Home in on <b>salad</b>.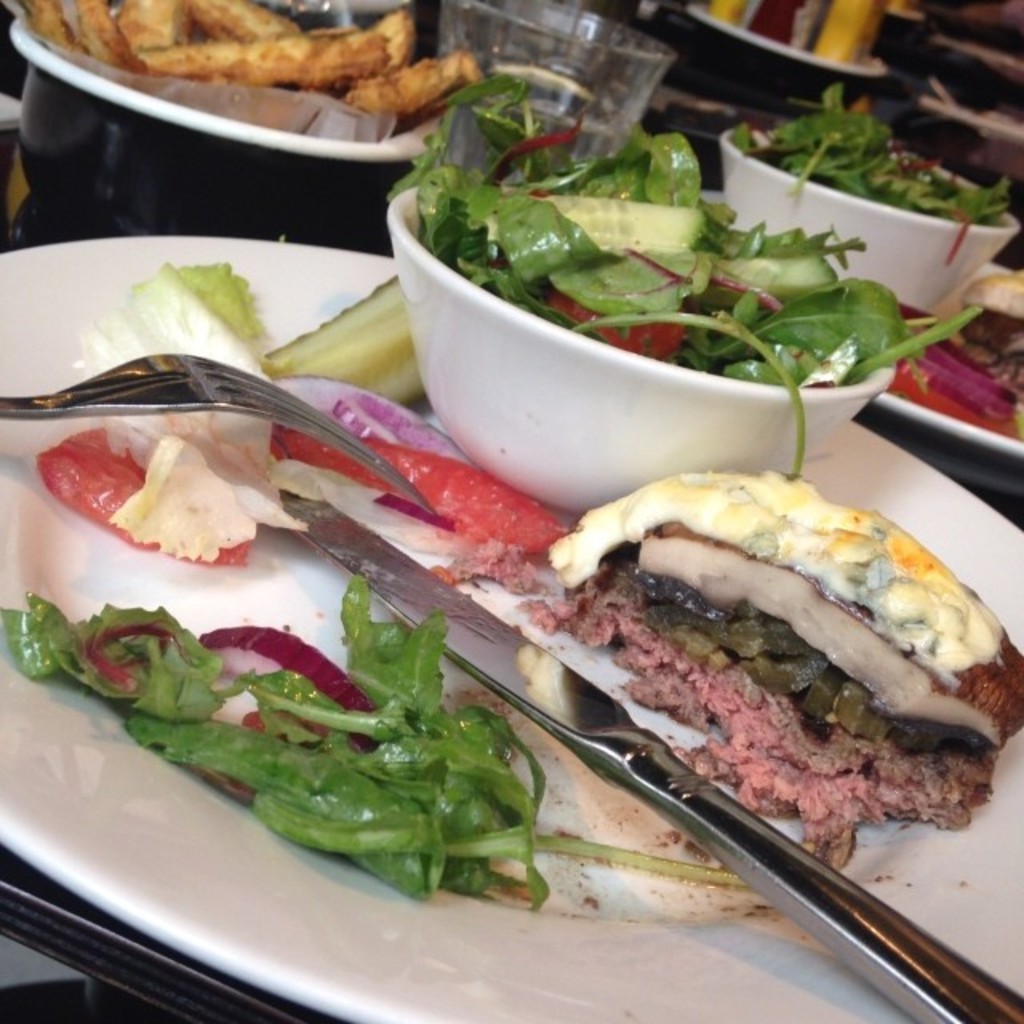
Homed in at [left=379, top=96, right=994, bottom=482].
